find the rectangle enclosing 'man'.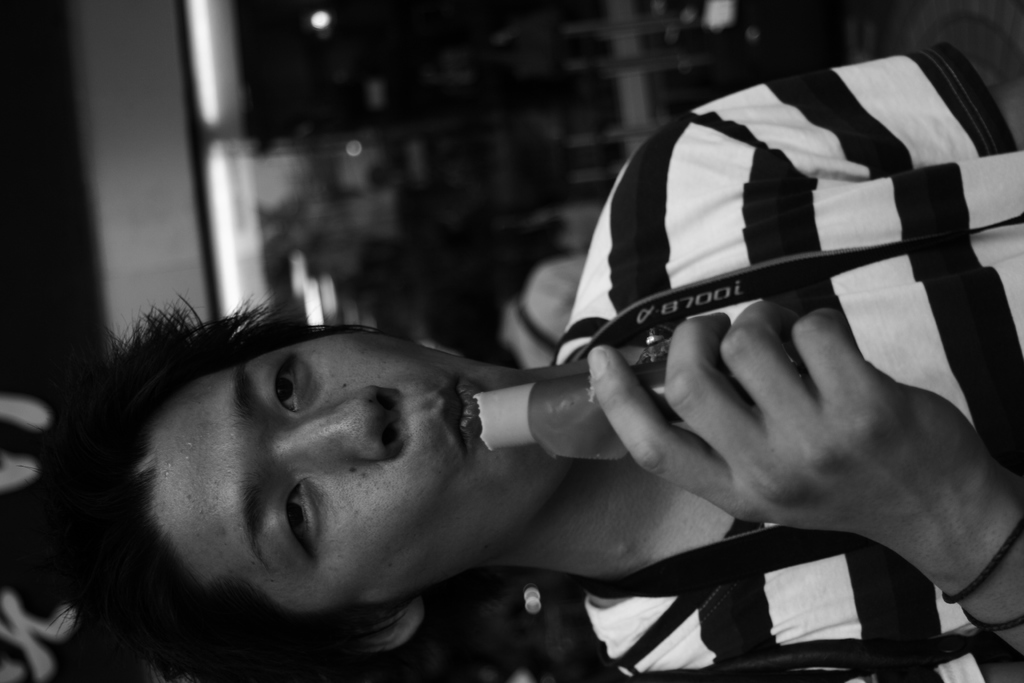
box(159, 38, 1023, 682).
